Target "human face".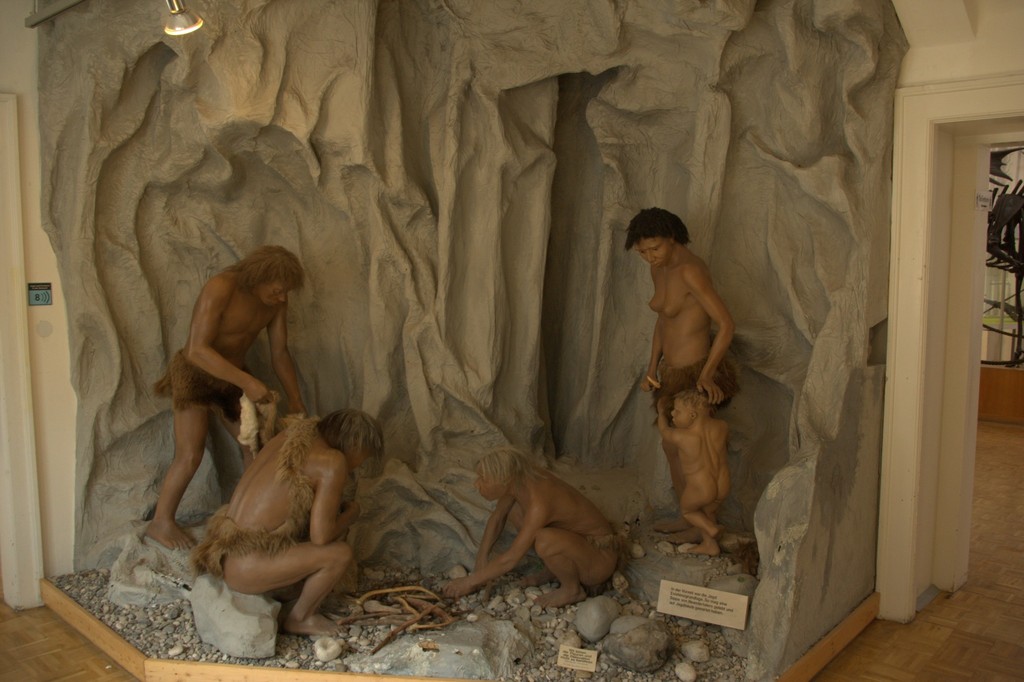
Target region: Rect(670, 398, 686, 427).
